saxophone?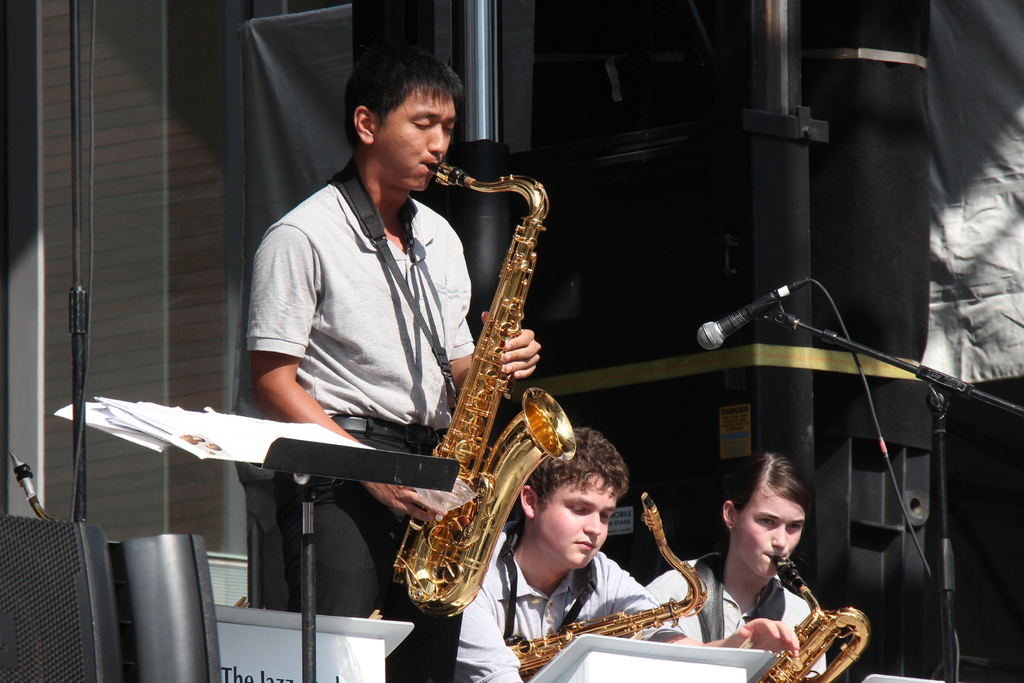
<bbox>755, 554, 872, 682</bbox>
